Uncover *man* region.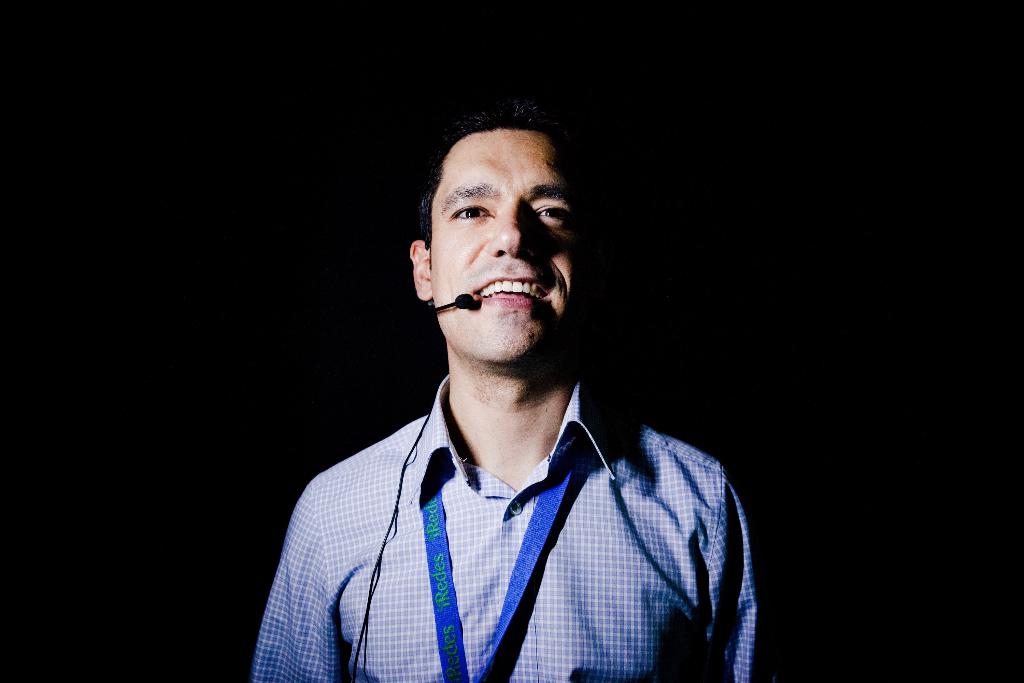
Uncovered: 253 97 783 682.
